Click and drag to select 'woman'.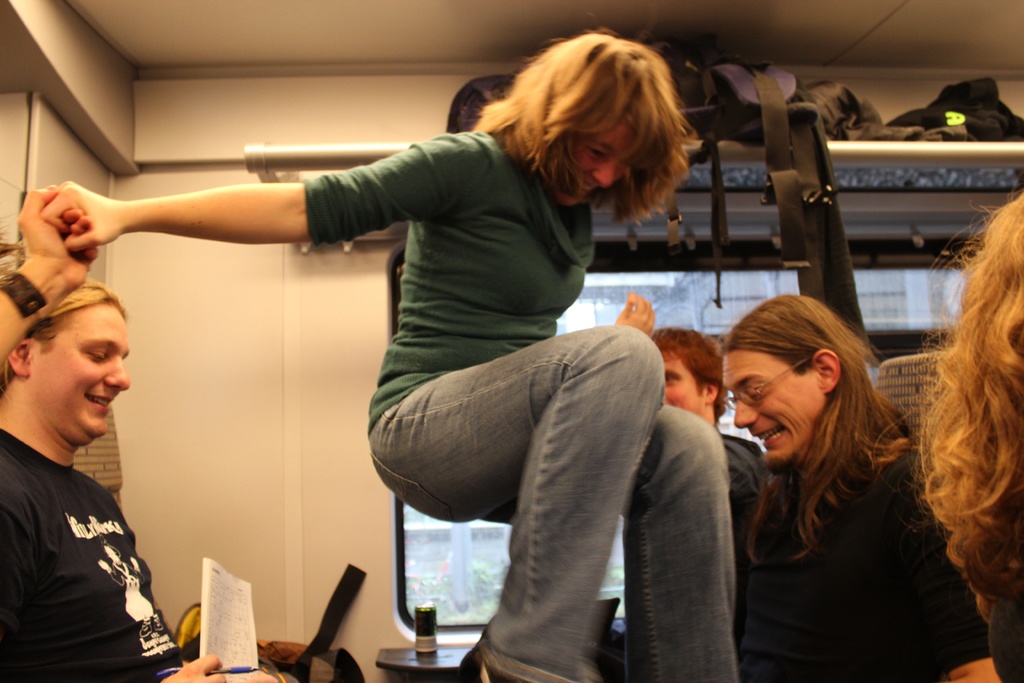
Selection: bbox=[51, 38, 739, 682].
